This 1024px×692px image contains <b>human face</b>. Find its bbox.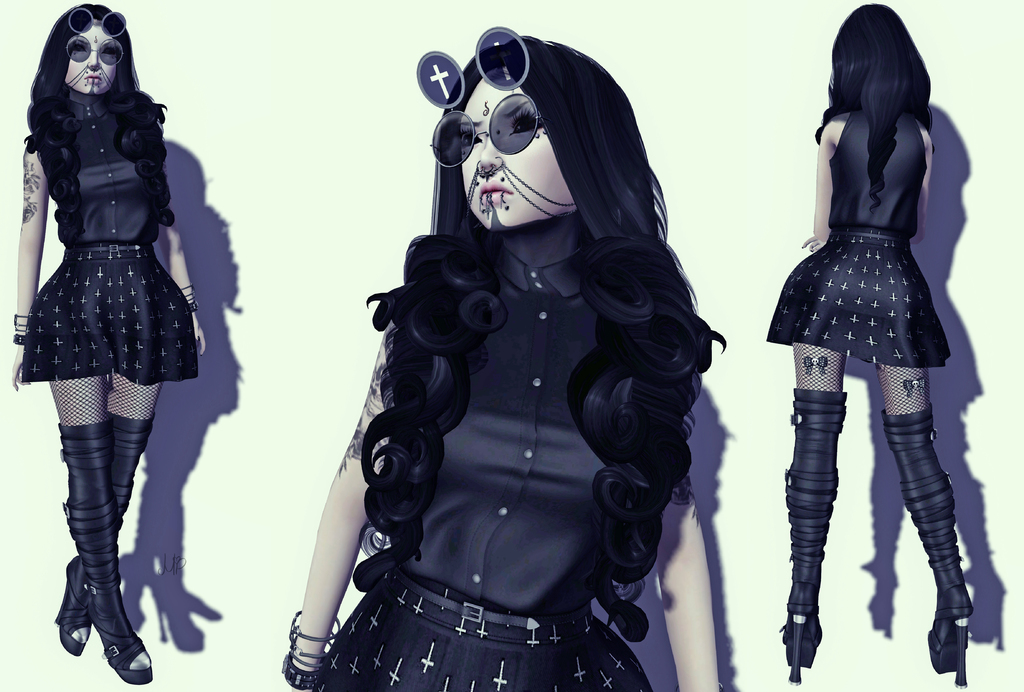
pyautogui.locateOnScreen(460, 64, 575, 231).
